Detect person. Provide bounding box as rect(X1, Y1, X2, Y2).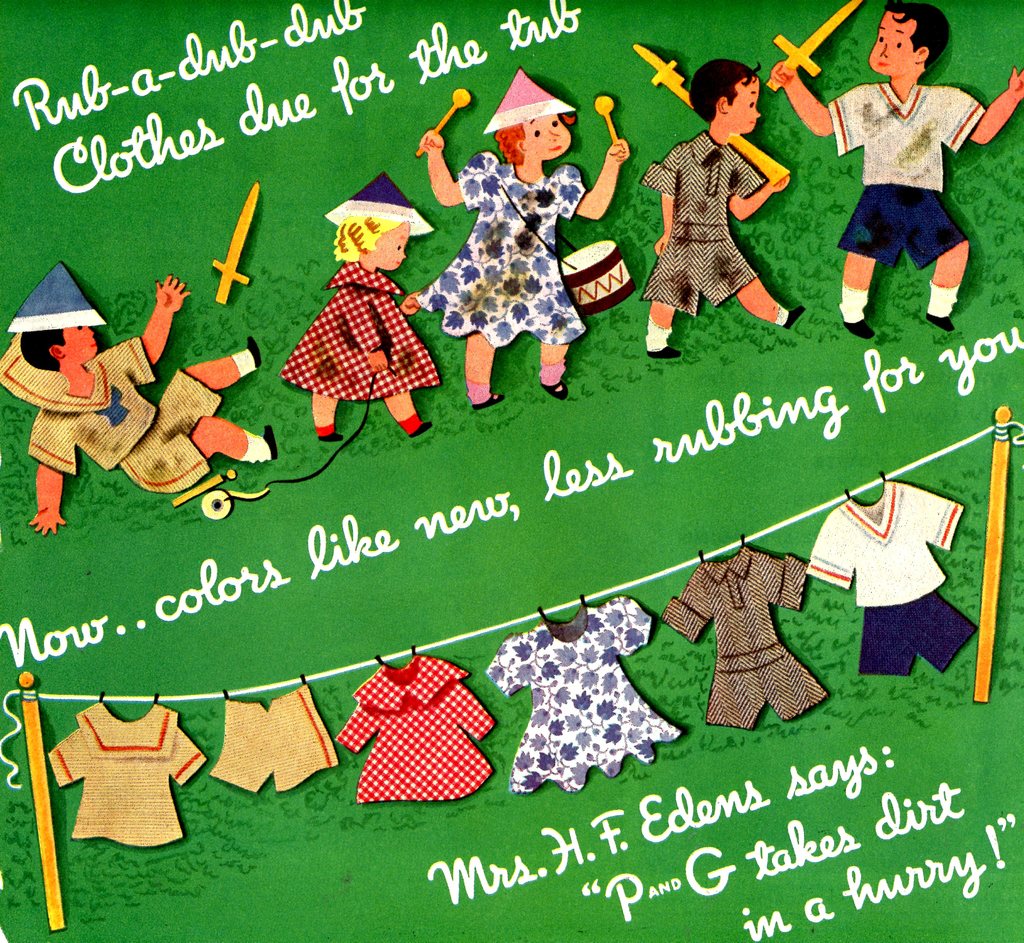
rect(415, 68, 630, 410).
